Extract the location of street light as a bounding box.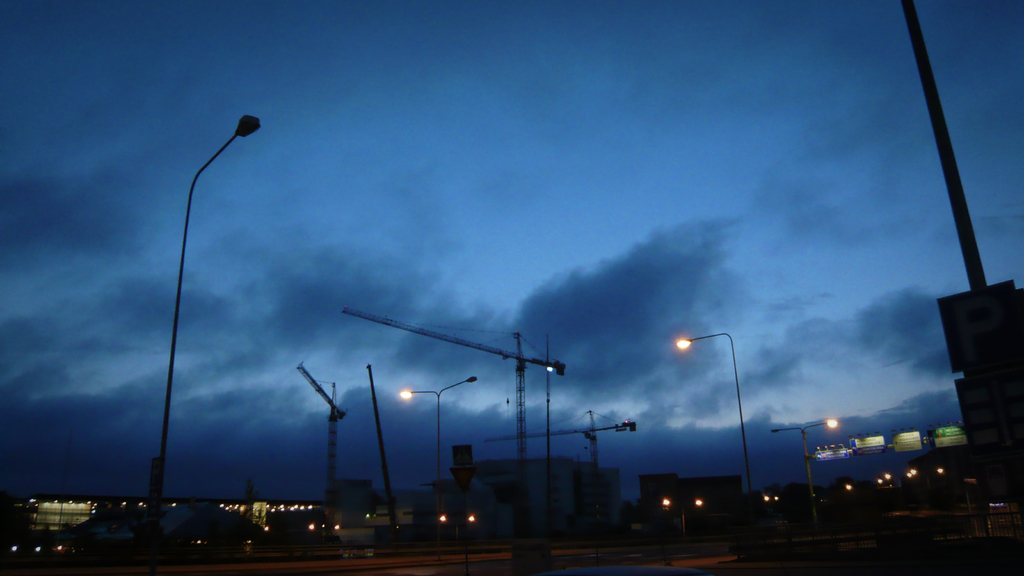
399/370/477/483.
